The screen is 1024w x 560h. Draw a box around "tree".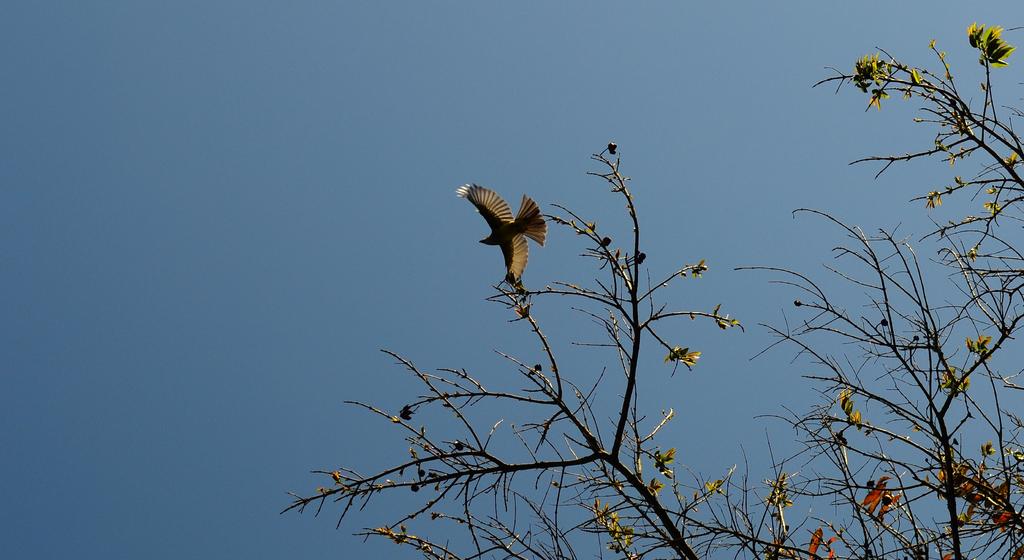
BBox(275, 13, 1023, 559).
